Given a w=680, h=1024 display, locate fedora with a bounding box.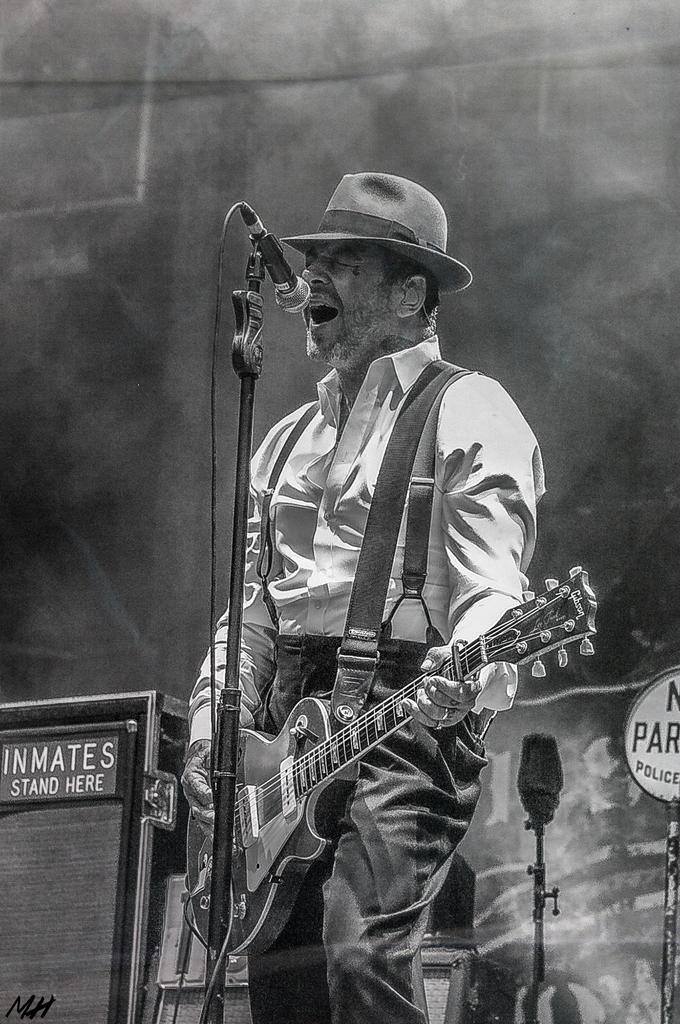
Located: x1=275, y1=166, x2=474, y2=292.
